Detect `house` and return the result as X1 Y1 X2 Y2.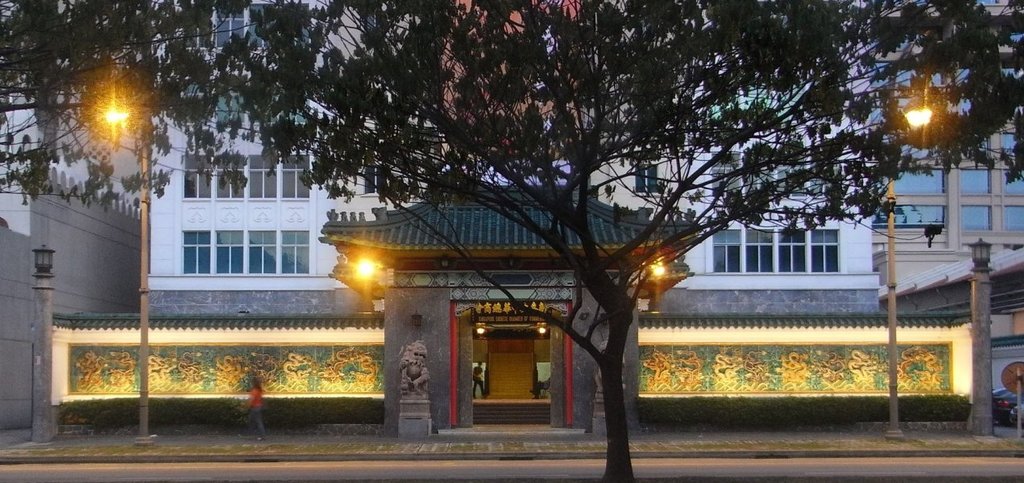
0 70 151 440.
